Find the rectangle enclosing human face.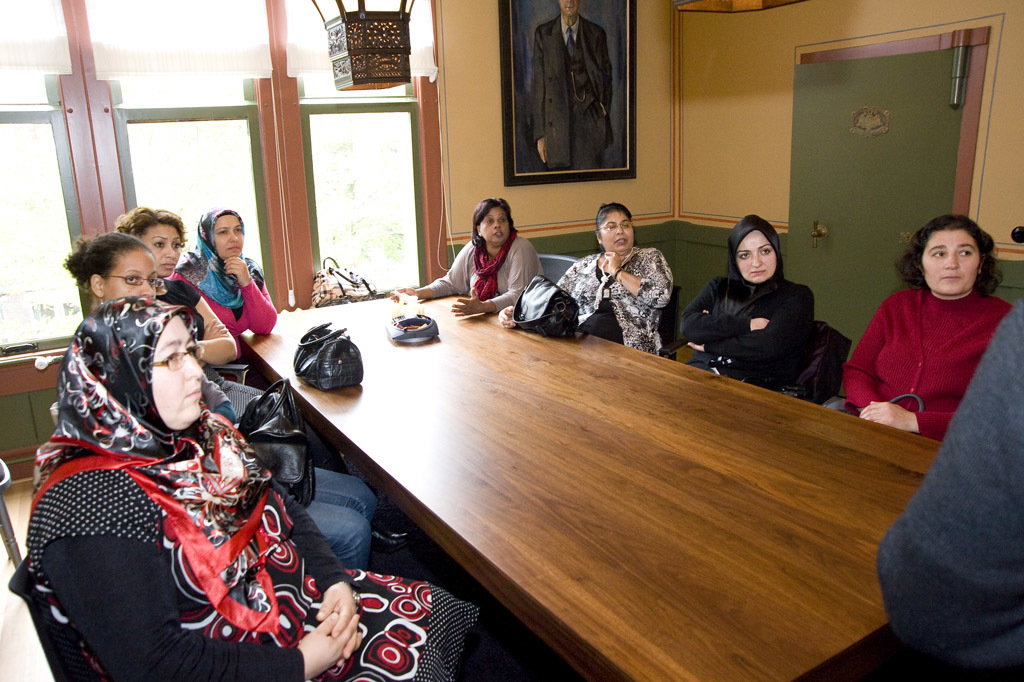
bbox=[215, 215, 243, 267].
